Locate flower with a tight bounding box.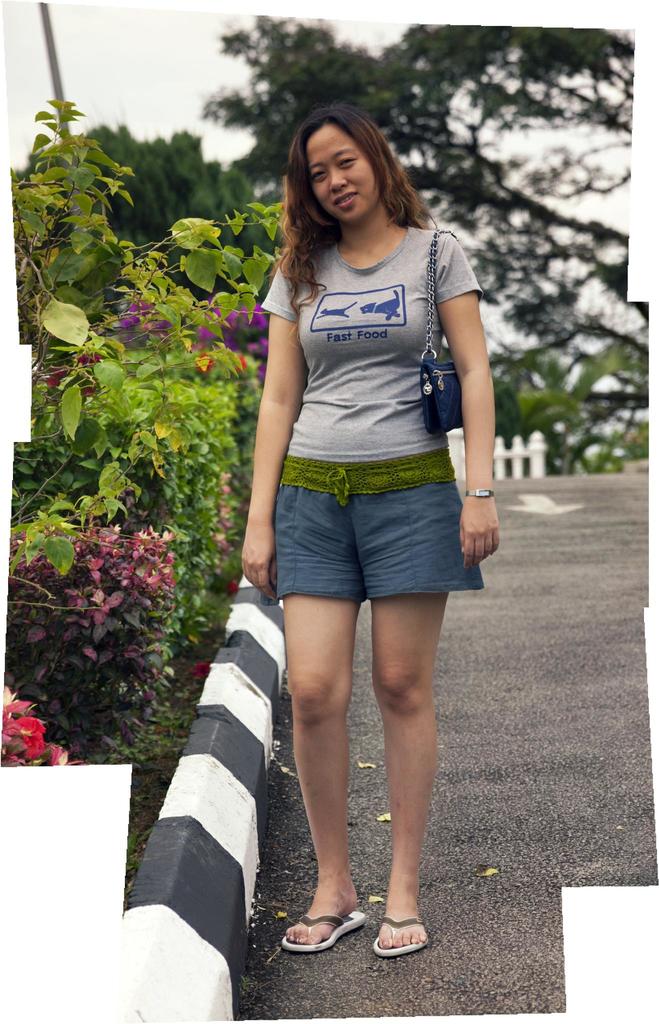
54,367,67,381.
